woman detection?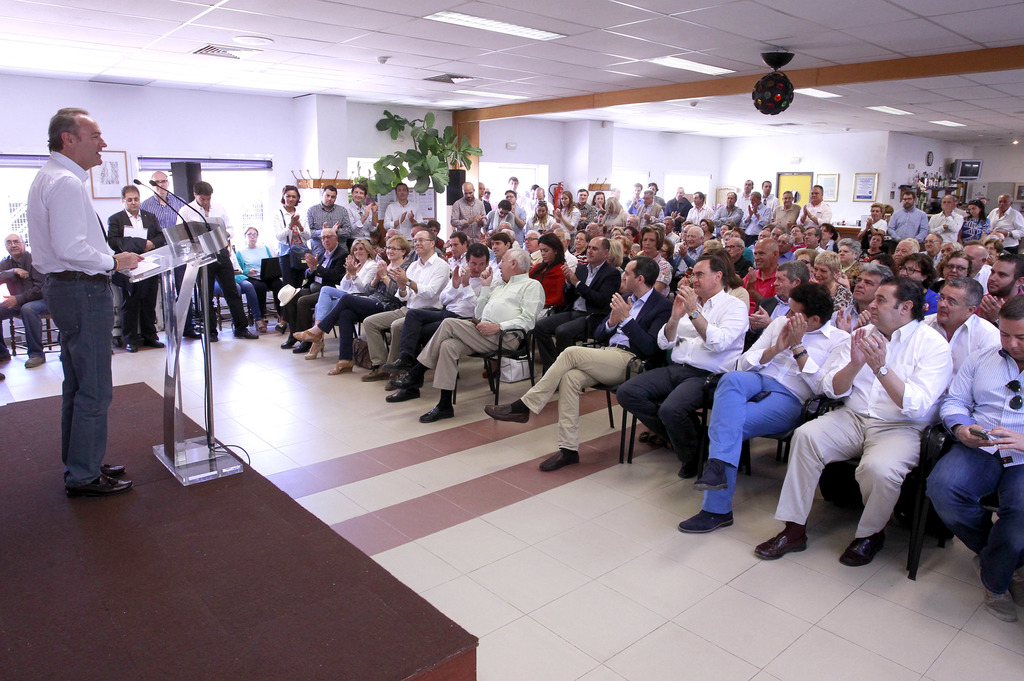
bbox=[795, 248, 819, 267]
